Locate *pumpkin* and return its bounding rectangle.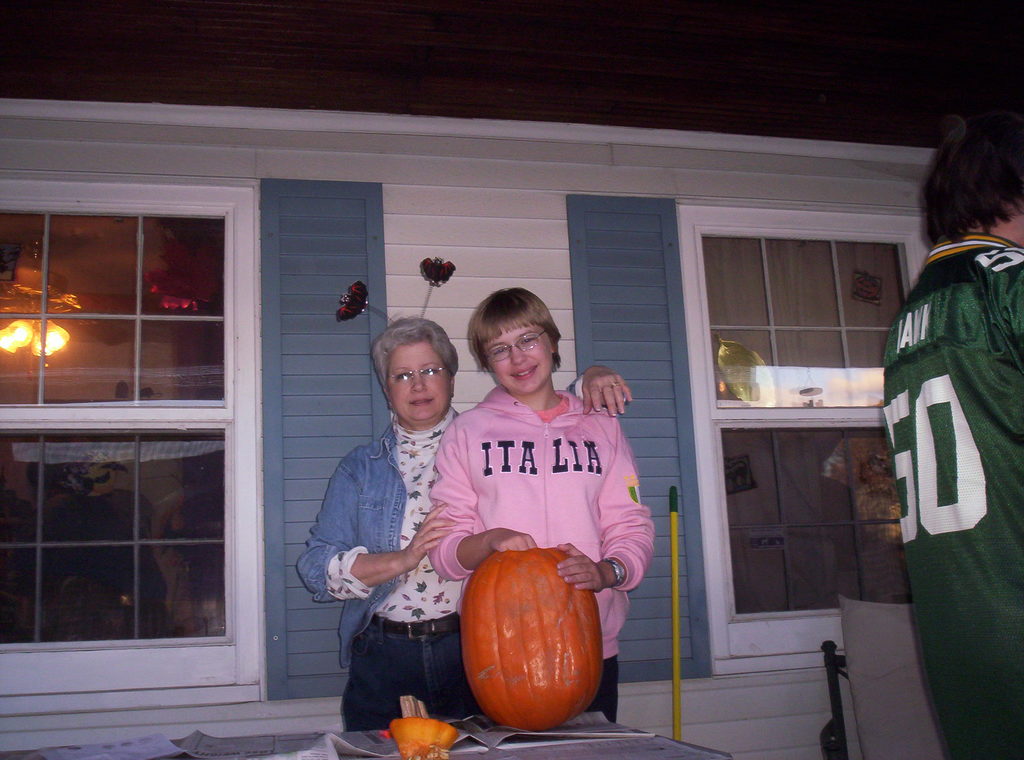
bbox(455, 547, 615, 734).
